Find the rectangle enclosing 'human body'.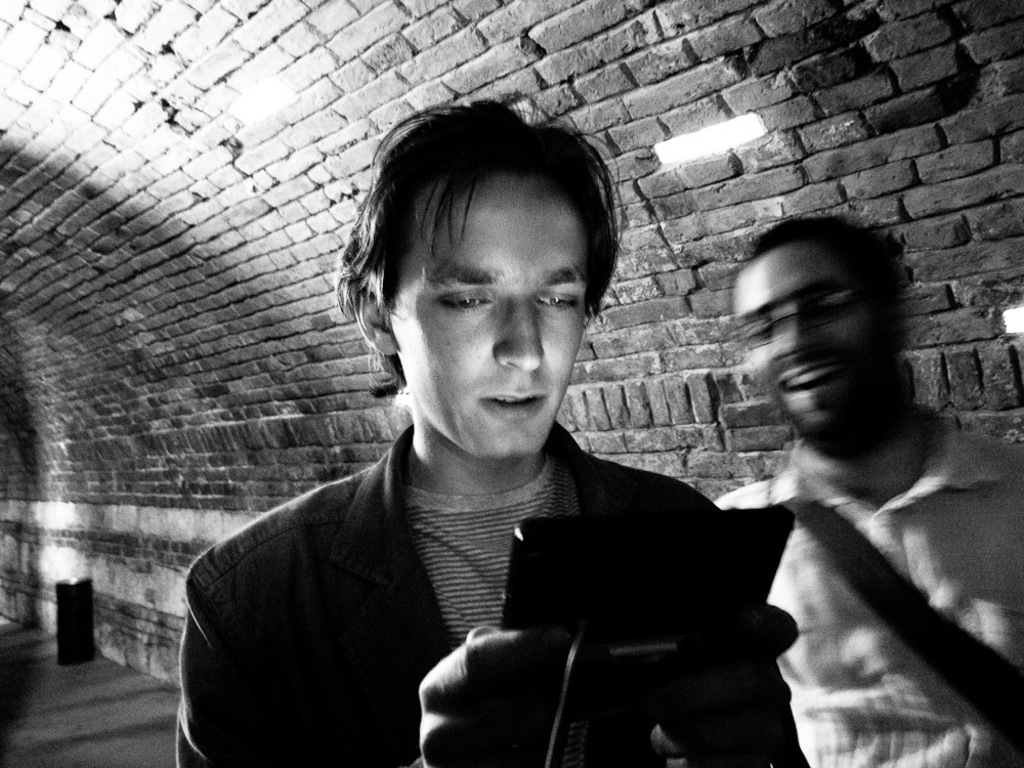
<box>204,157,835,735</box>.
